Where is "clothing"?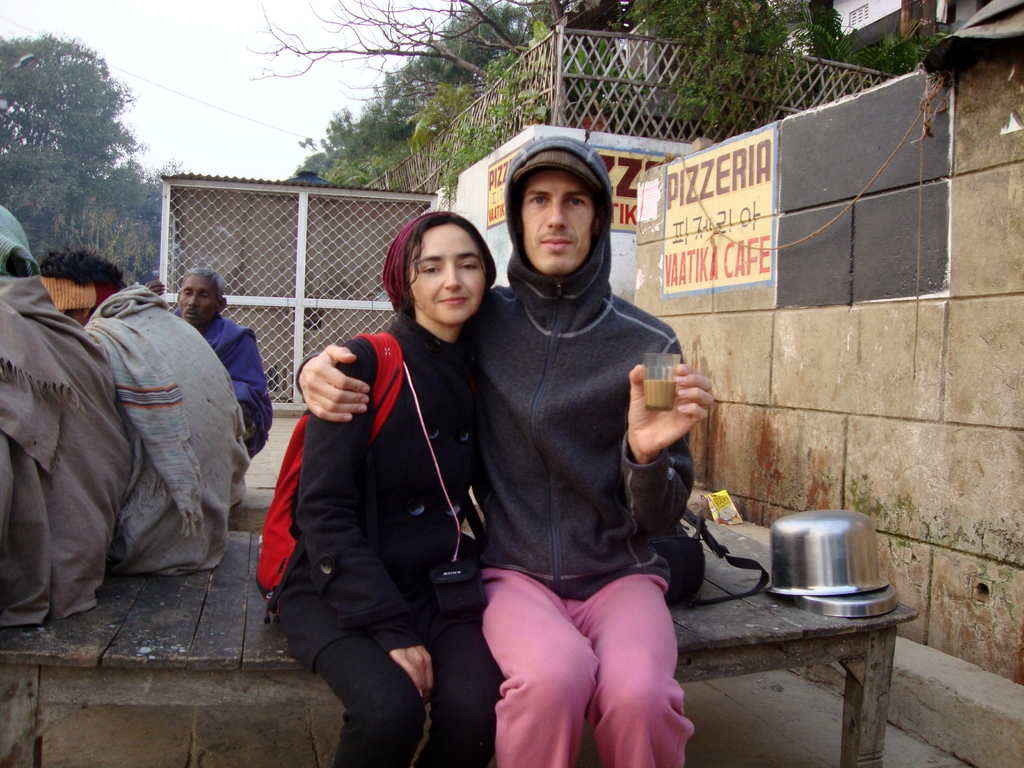
left=176, top=319, right=274, bottom=458.
